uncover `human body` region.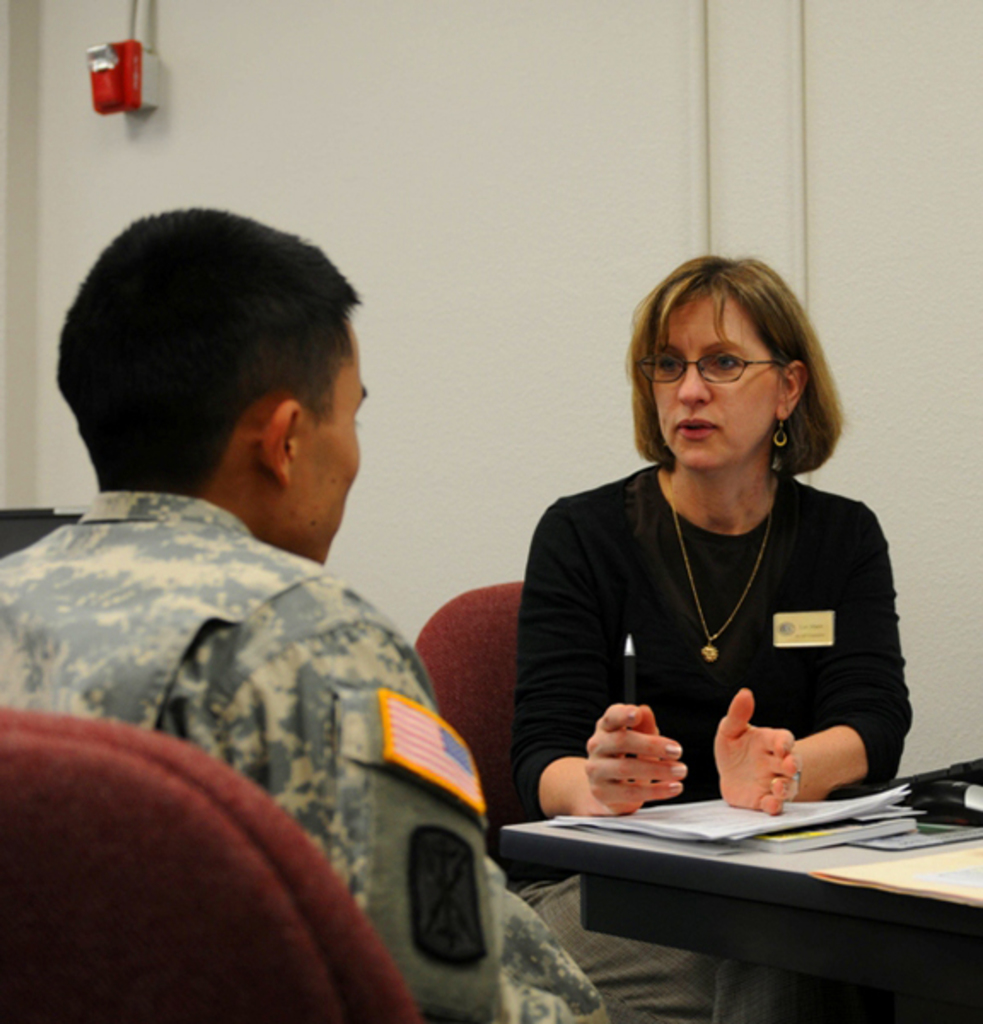
Uncovered: select_region(0, 483, 662, 1022).
